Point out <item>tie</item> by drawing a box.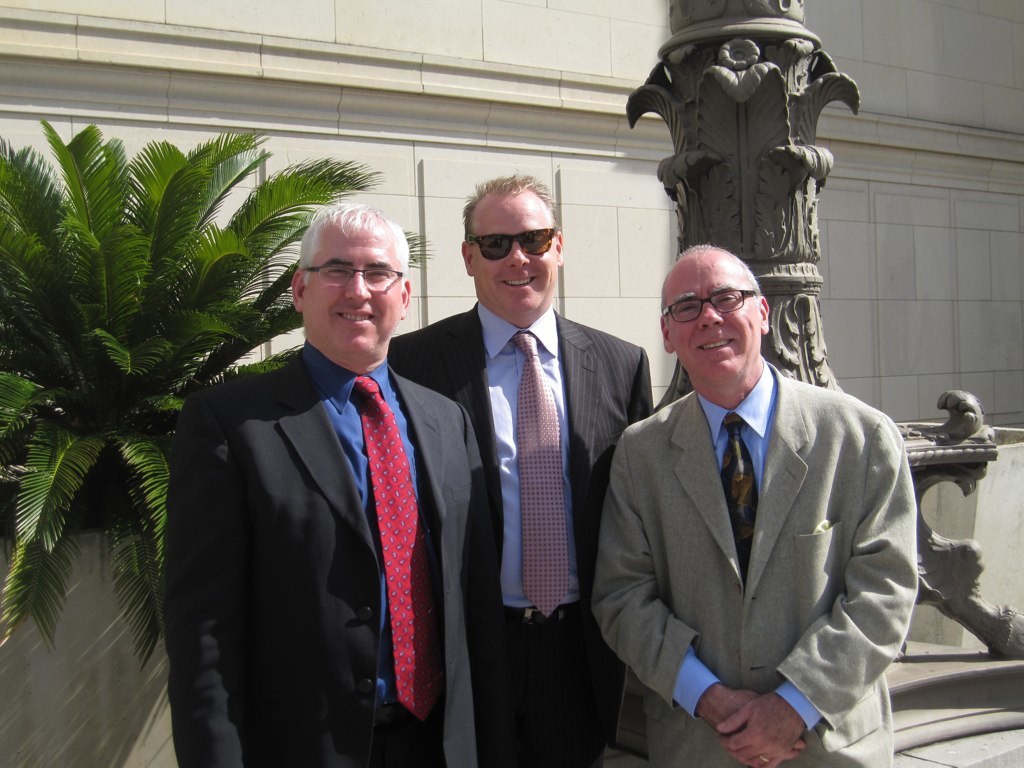
x1=720, y1=413, x2=758, y2=591.
